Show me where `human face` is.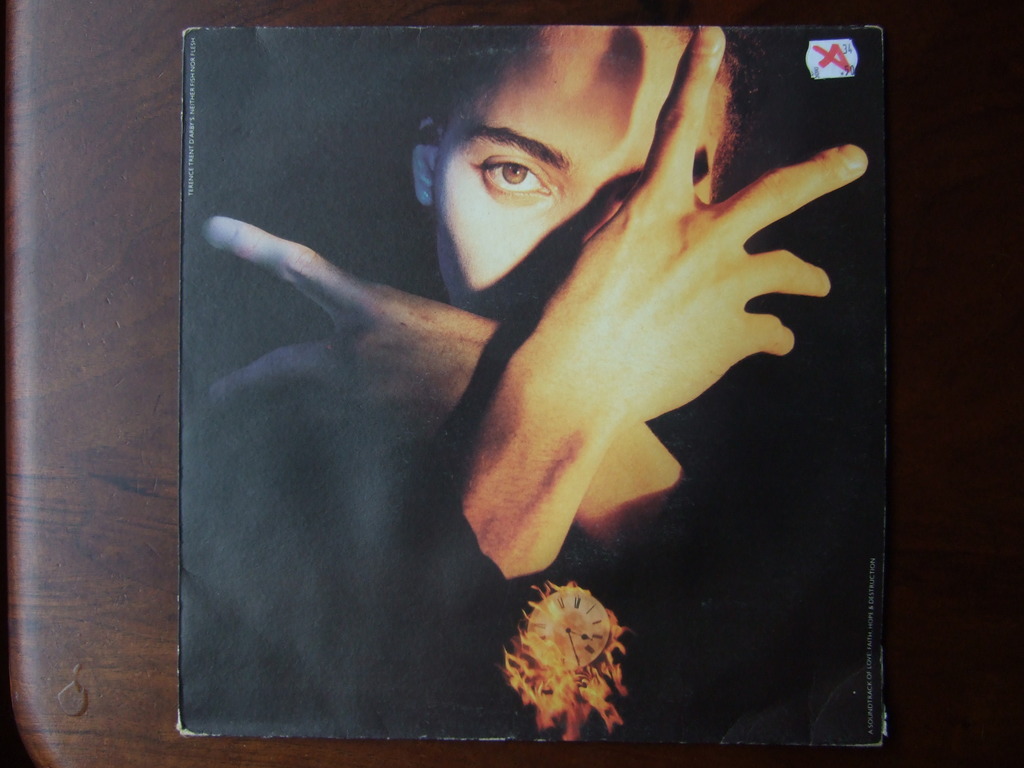
`human face` is at box(437, 26, 724, 325).
